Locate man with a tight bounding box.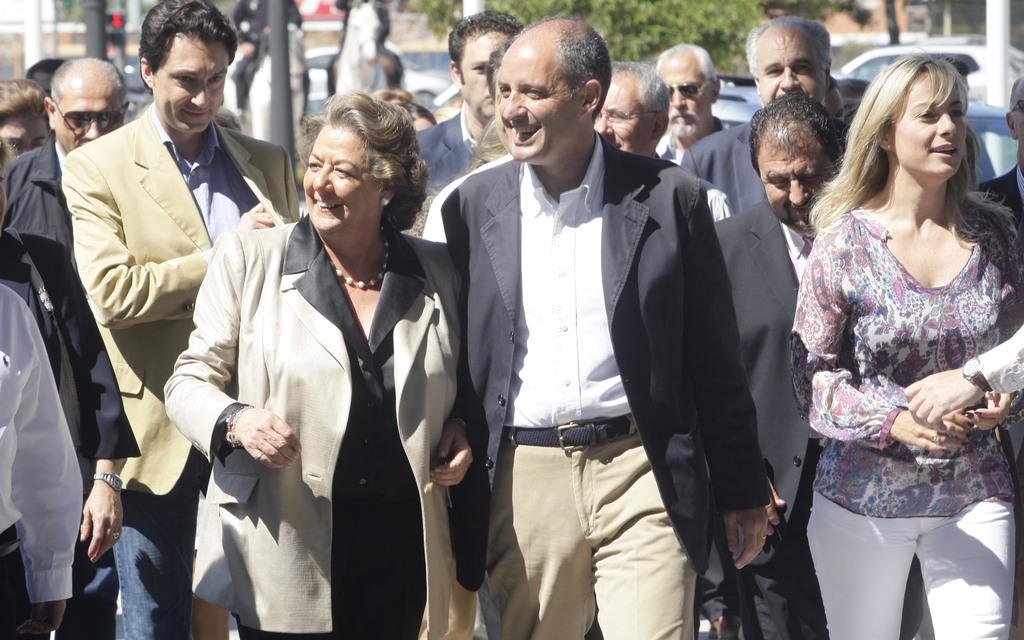
682:14:859:219.
